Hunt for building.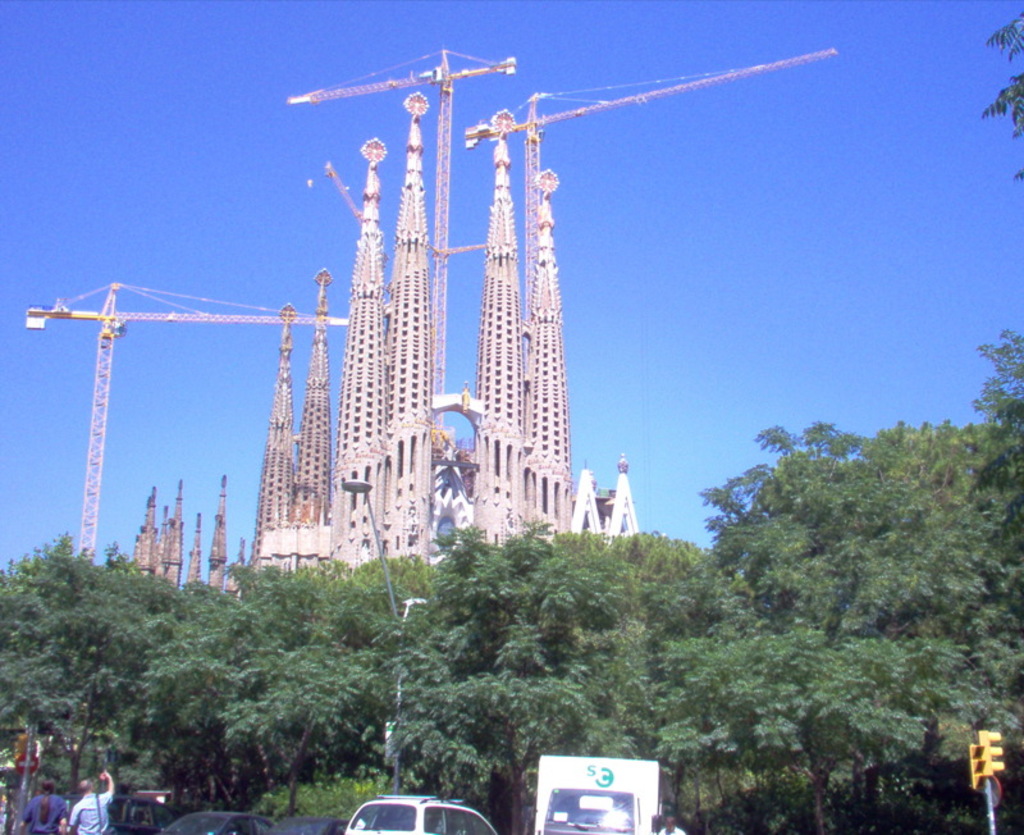
Hunted down at {"left": 255, "top": 92, "right": 640, "bottom": 575}.
